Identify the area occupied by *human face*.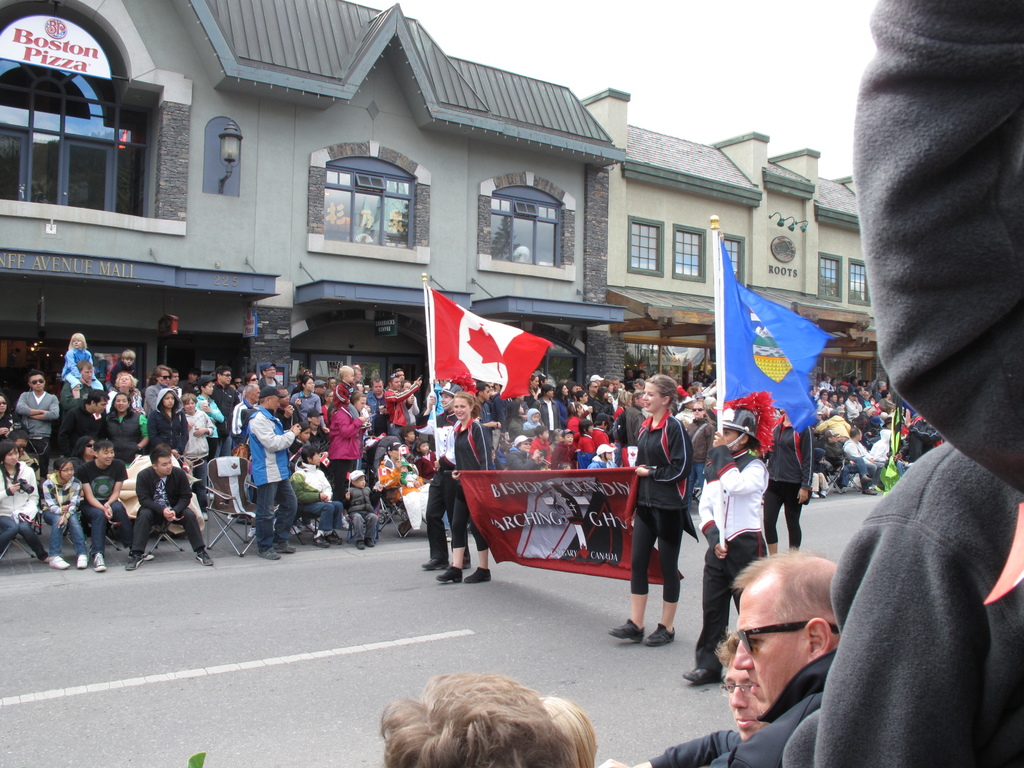
Area: (528, 409, 544, 422).
